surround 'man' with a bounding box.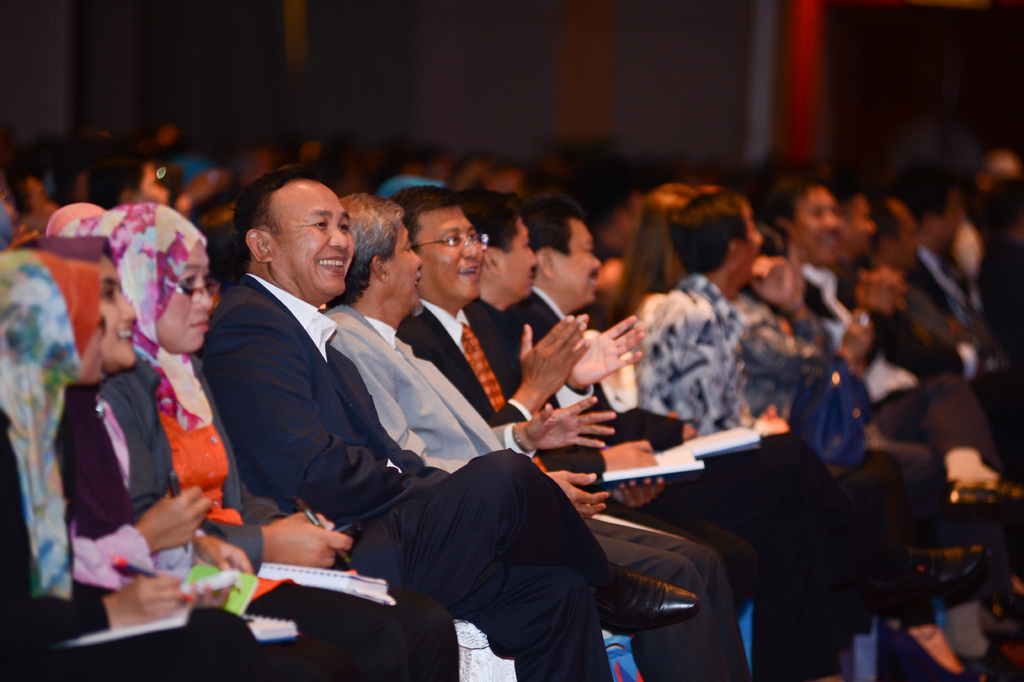
box(483, 185, 845, 681).
